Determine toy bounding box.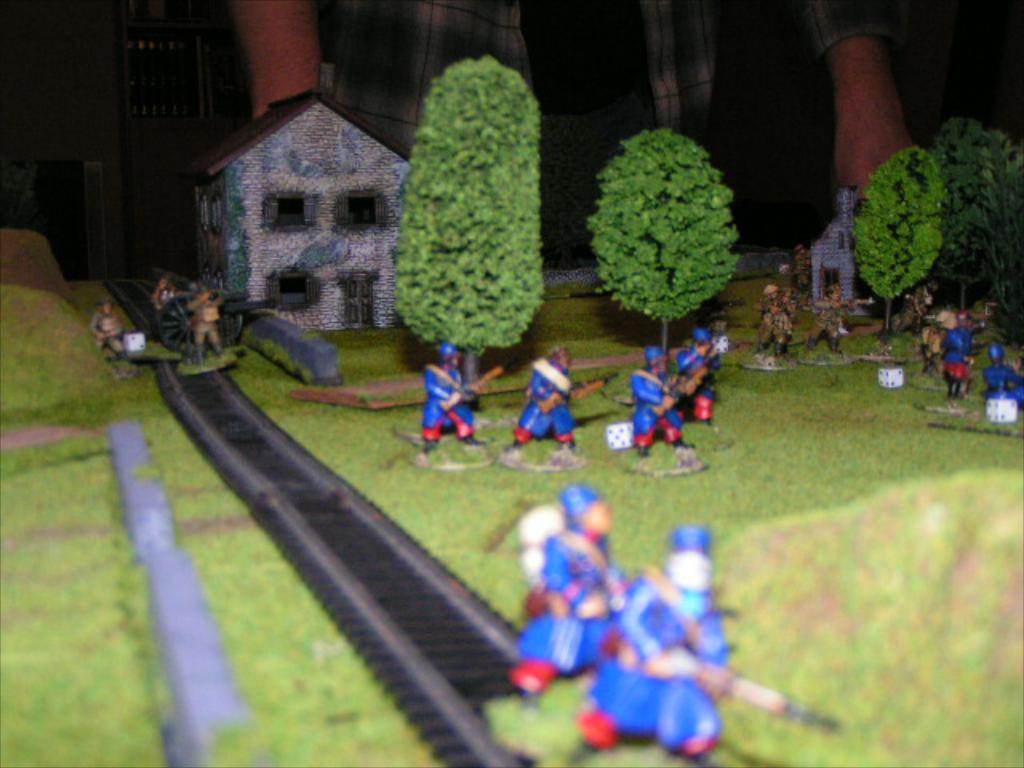
Determined: 506 480 637 714.
